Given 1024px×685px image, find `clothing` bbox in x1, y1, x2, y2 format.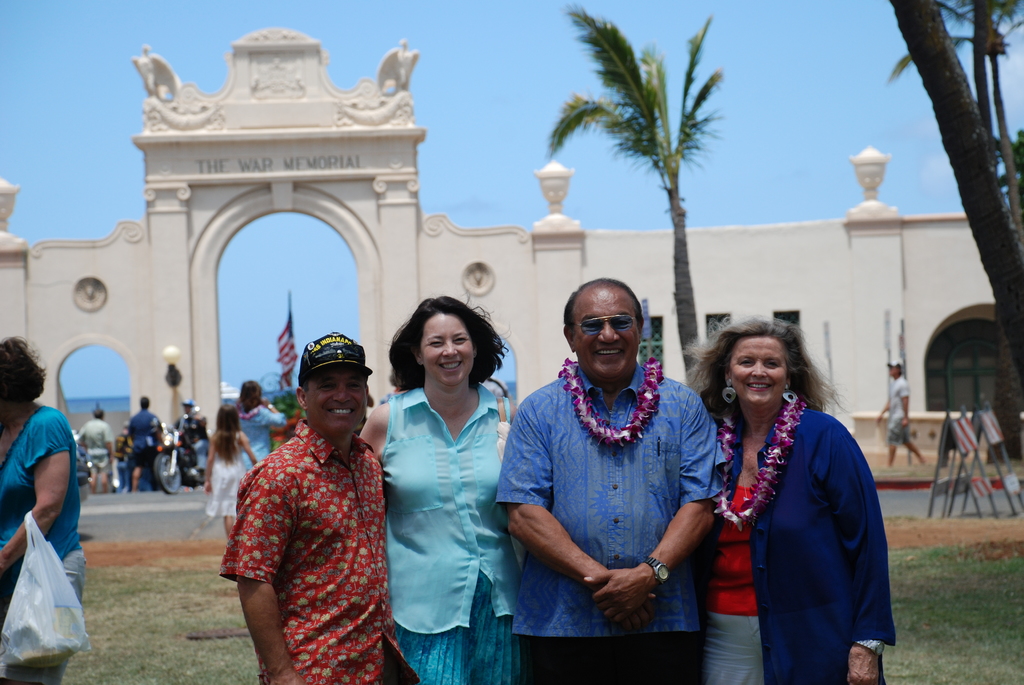
706, 388, 886, 684.
